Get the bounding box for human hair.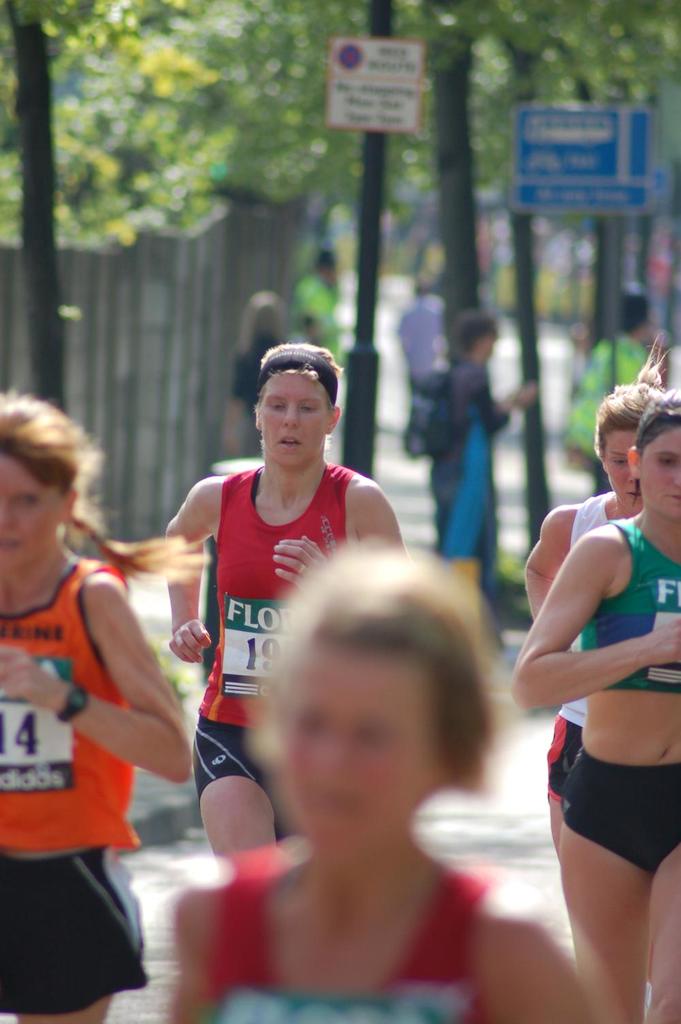
260 342 344 389.
